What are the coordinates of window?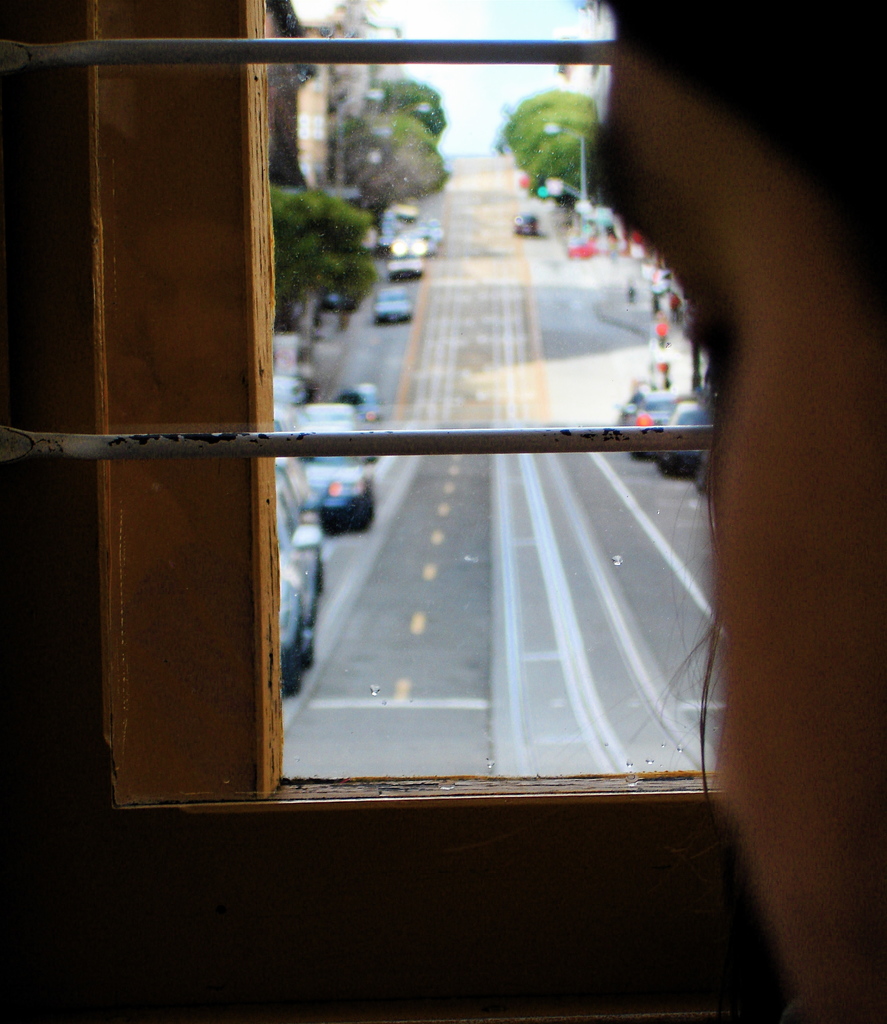
box=[242, 1, 708, 798].
